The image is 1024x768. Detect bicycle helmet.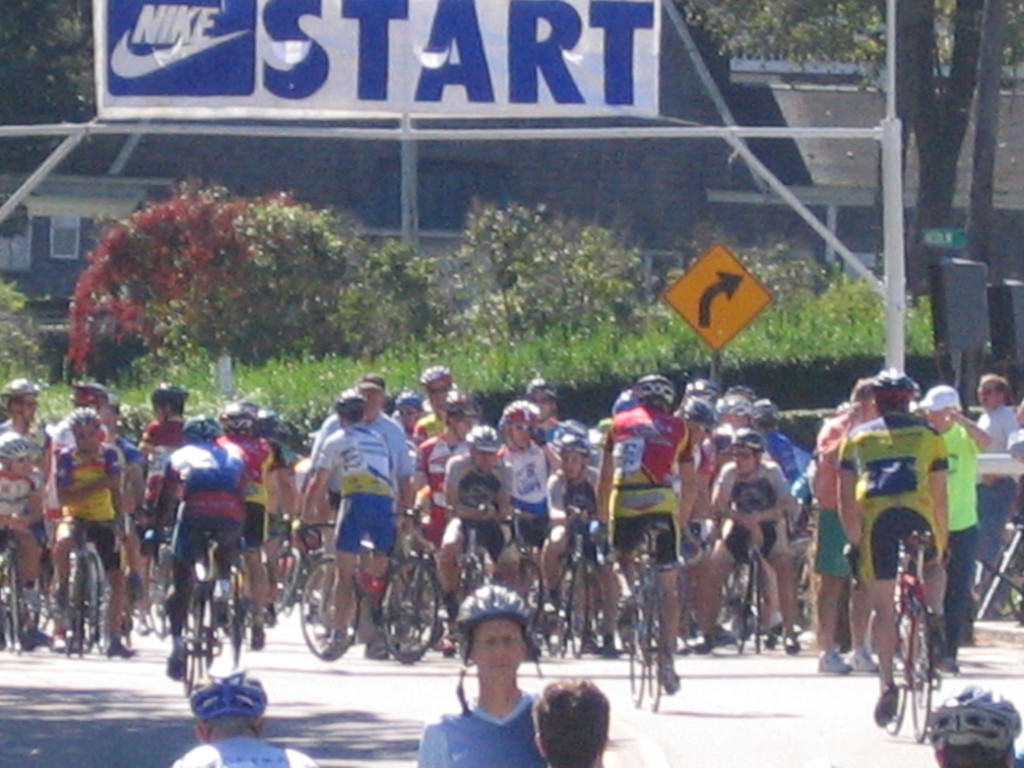
Detection: <box>506,402,536,423</box>.
